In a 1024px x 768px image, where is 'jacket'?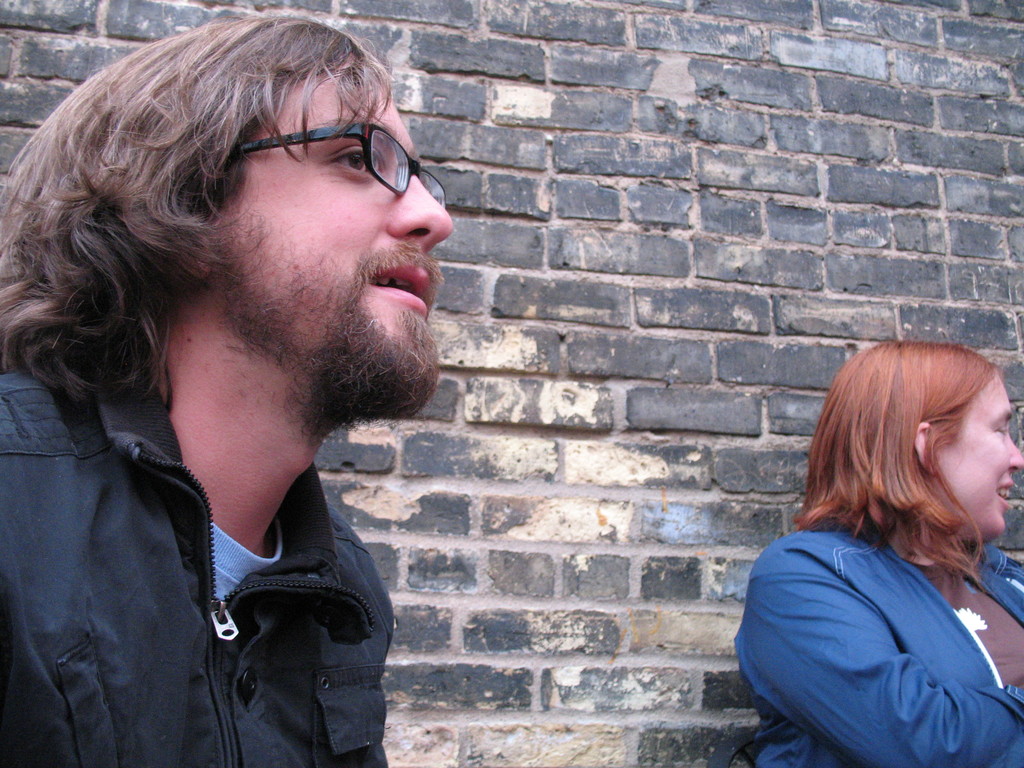
3, 378, 420, 739.
